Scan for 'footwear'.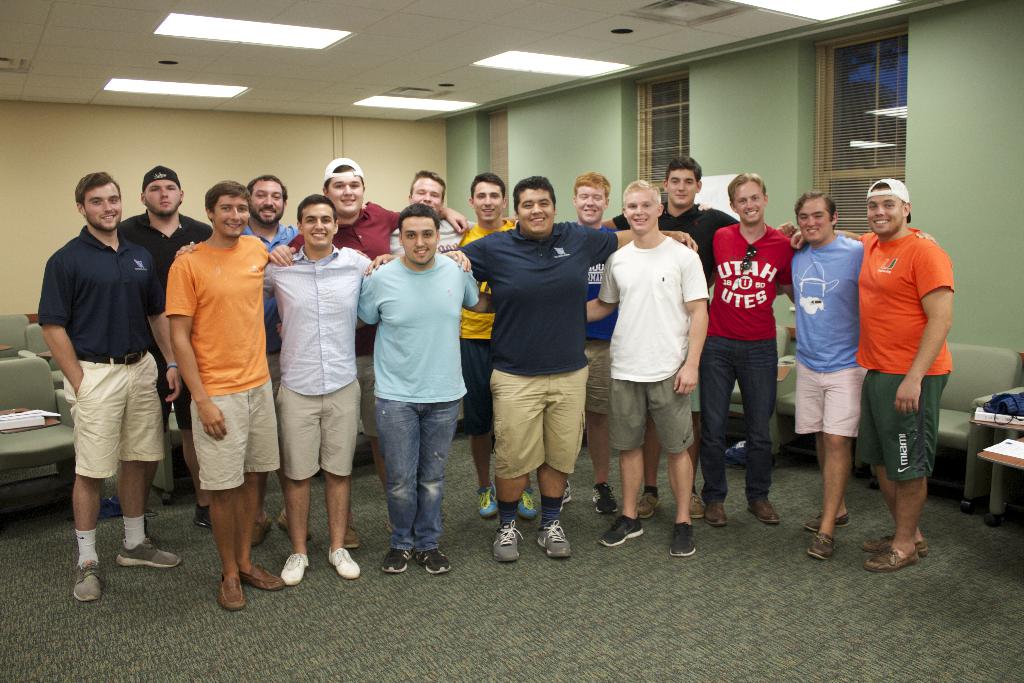
Scan result: region(805, 532, 836, 561).
